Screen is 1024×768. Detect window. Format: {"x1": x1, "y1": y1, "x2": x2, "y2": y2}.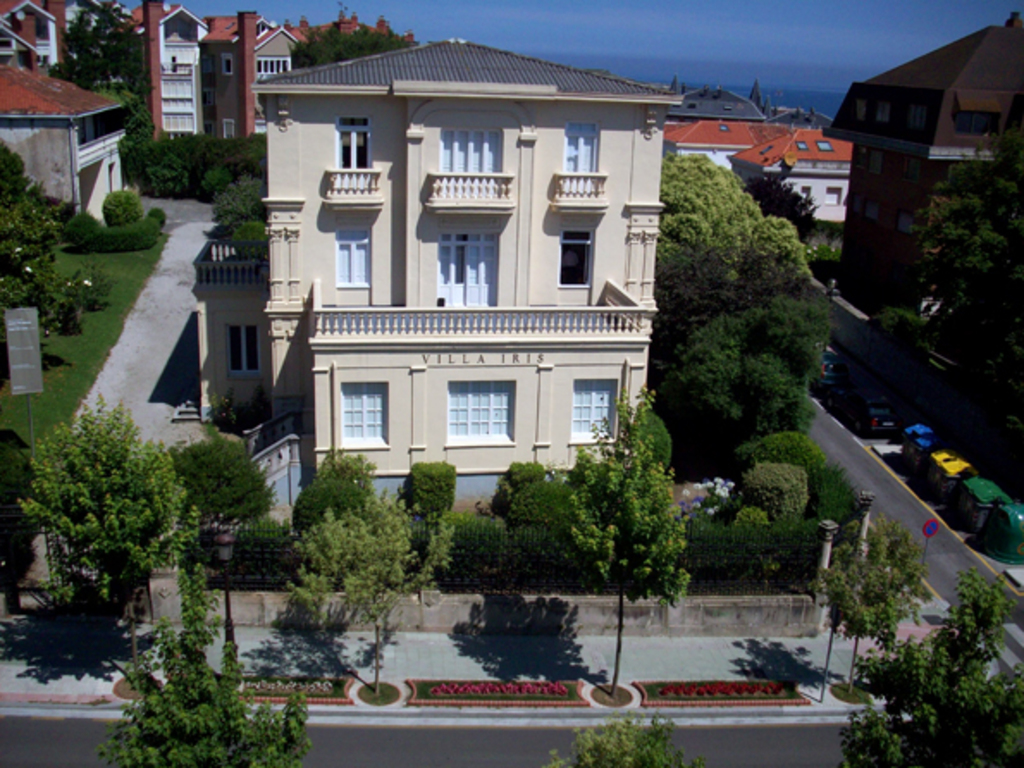
{"x1": 225, "y1": 322, "x2": 262, "y2": 381}.
